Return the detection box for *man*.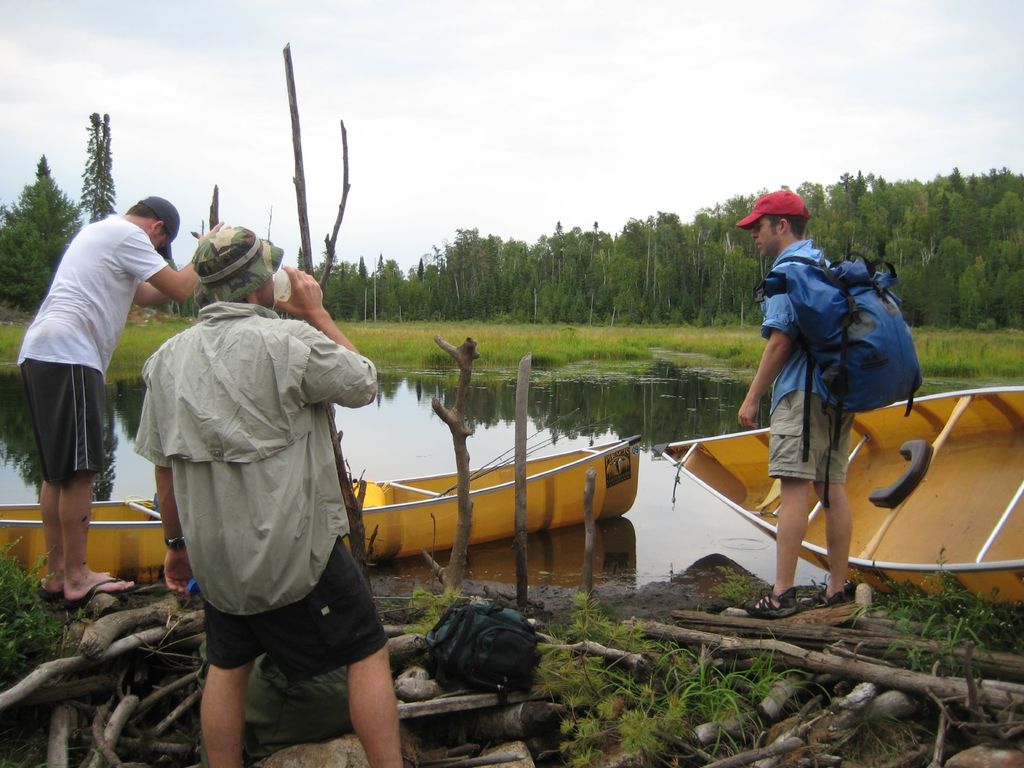
left=130, top=232, right=395, bottom=758.
